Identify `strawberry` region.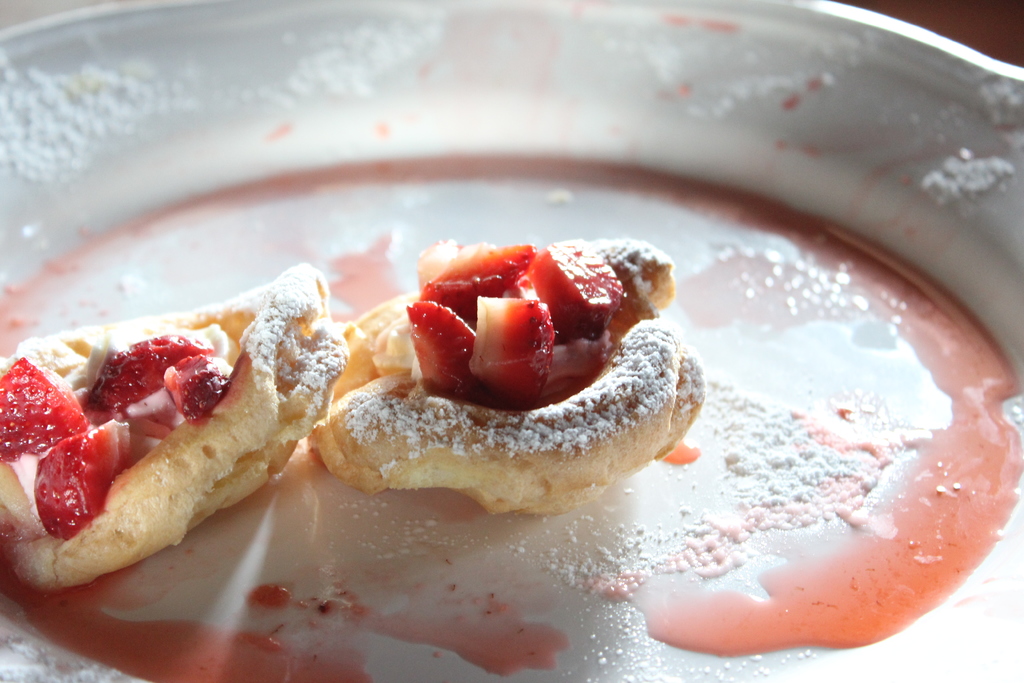
Region: 0:352:97:472.
